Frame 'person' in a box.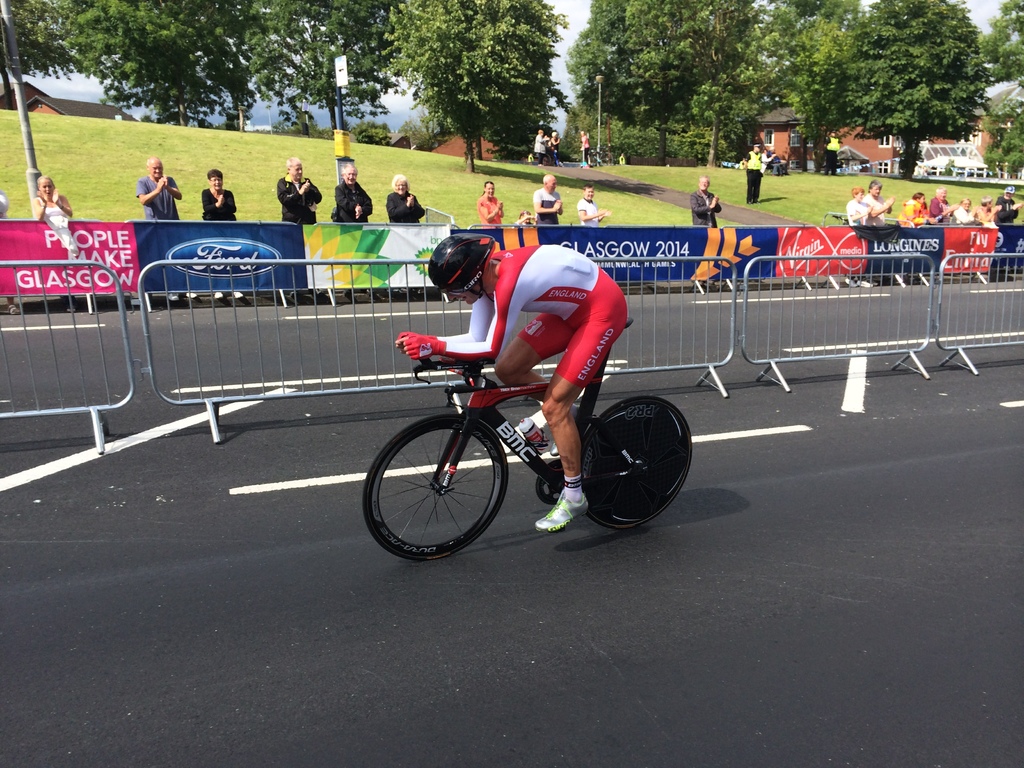
(left=690, top=174, right=722, bottom=282).
